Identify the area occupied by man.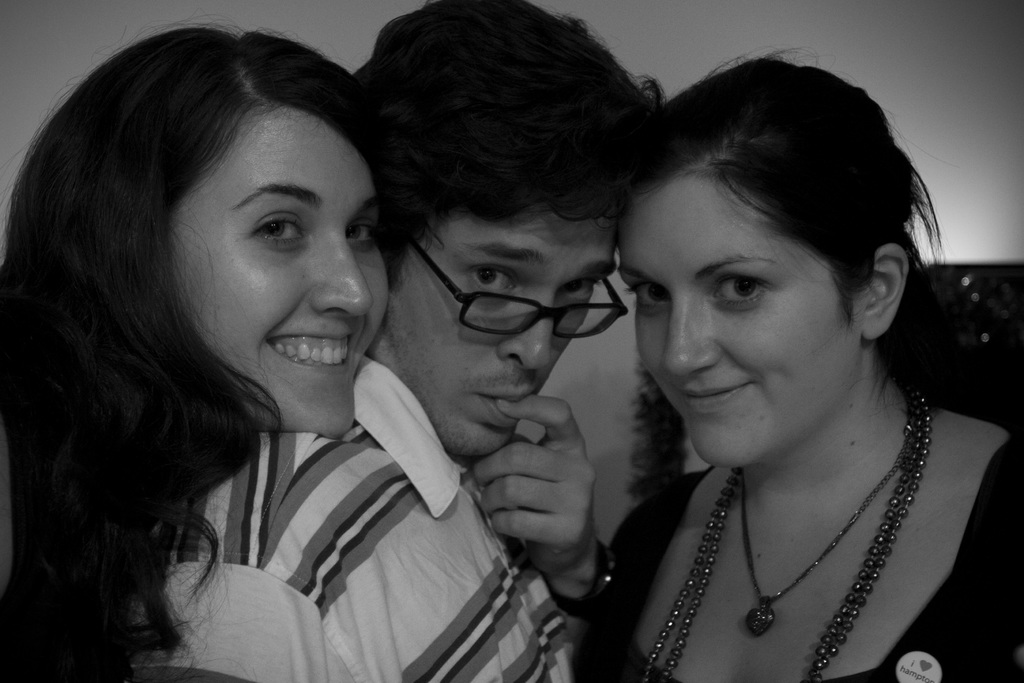
Area: 358 4 664 641.
